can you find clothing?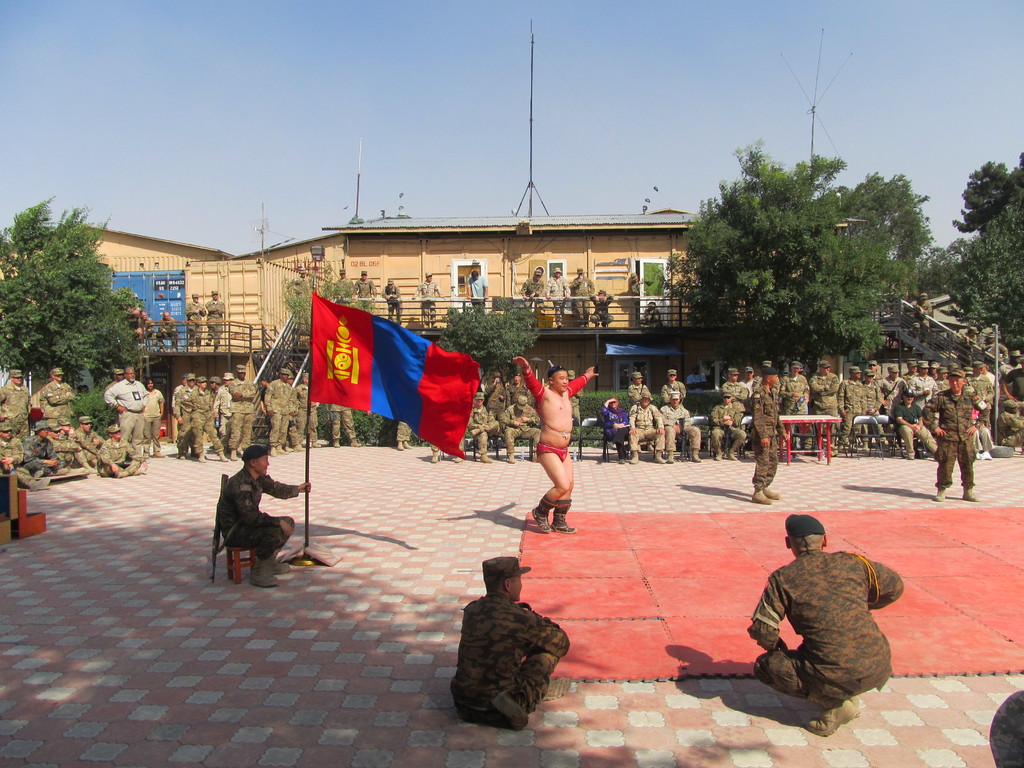
Yes, bounding box: 383/286/404/317.
